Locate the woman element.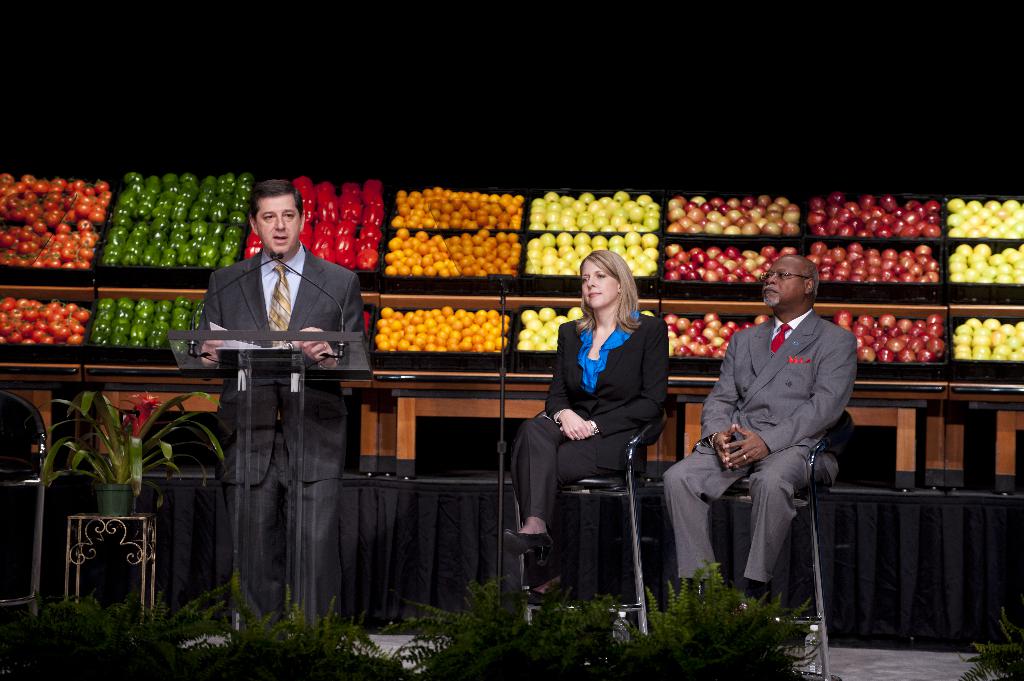
Element bbox: [525, 234, 669, 629].
